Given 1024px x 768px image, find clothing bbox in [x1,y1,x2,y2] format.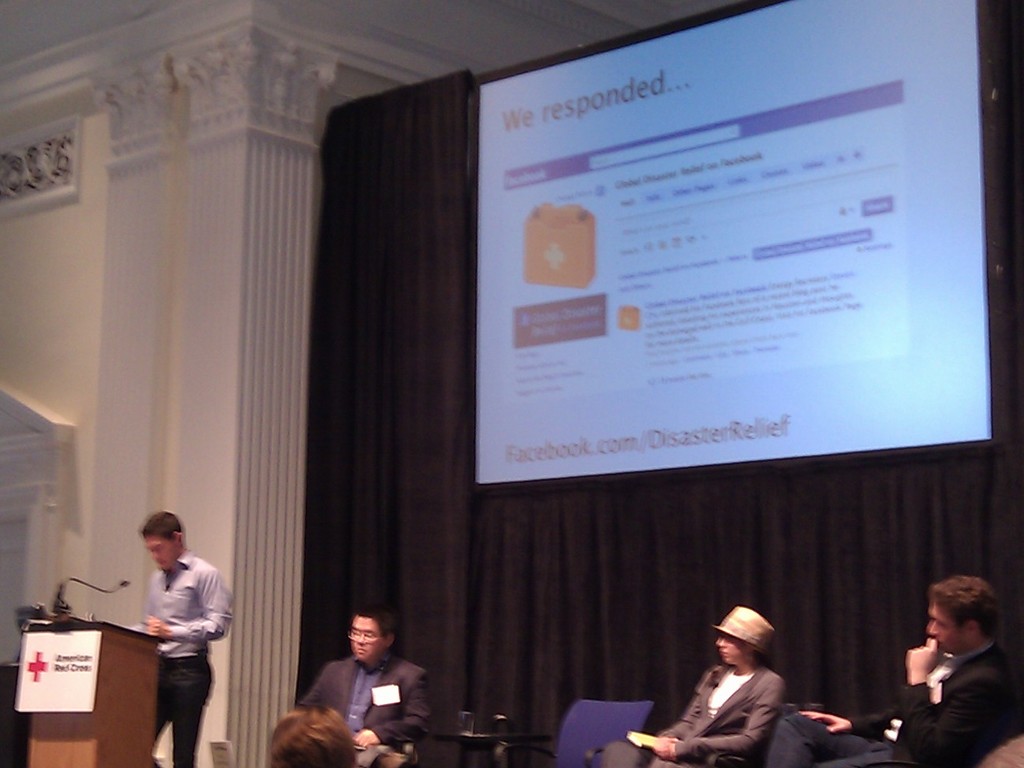
[121,530,221,757].
